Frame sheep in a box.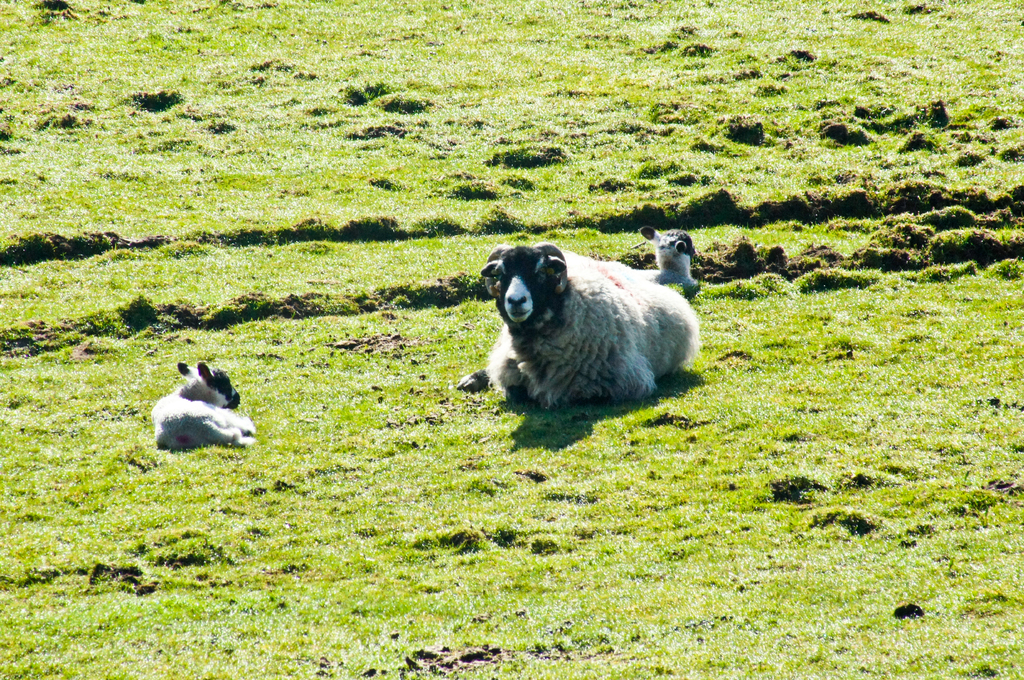
x1=462, y1=221, x2=701, y2=418.
